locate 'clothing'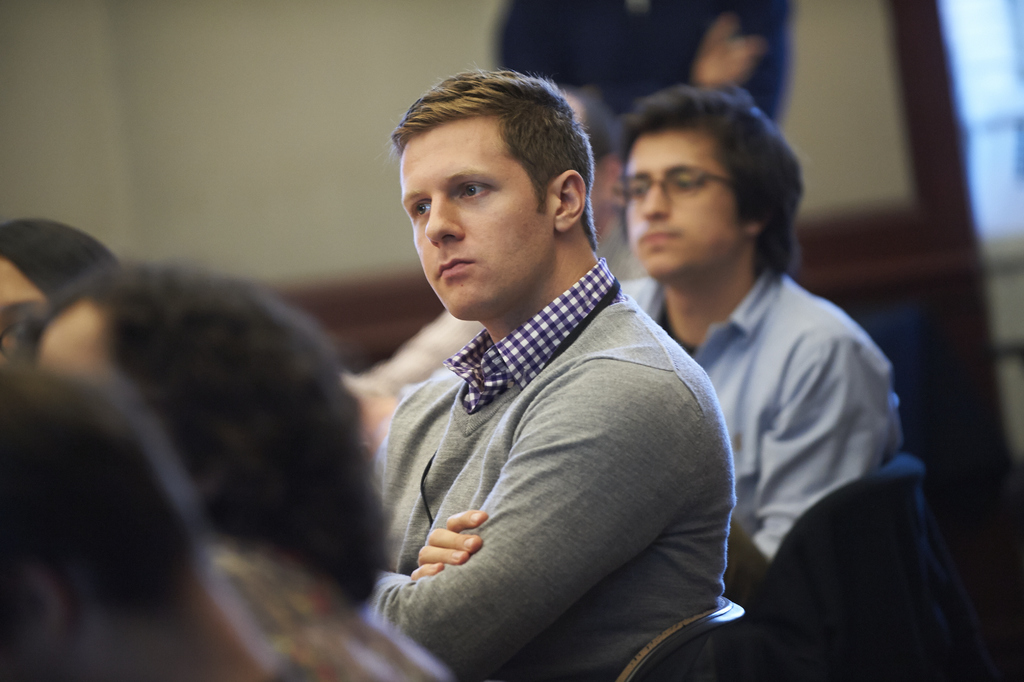
x1=630, y1=190, x2=916, y2=637
